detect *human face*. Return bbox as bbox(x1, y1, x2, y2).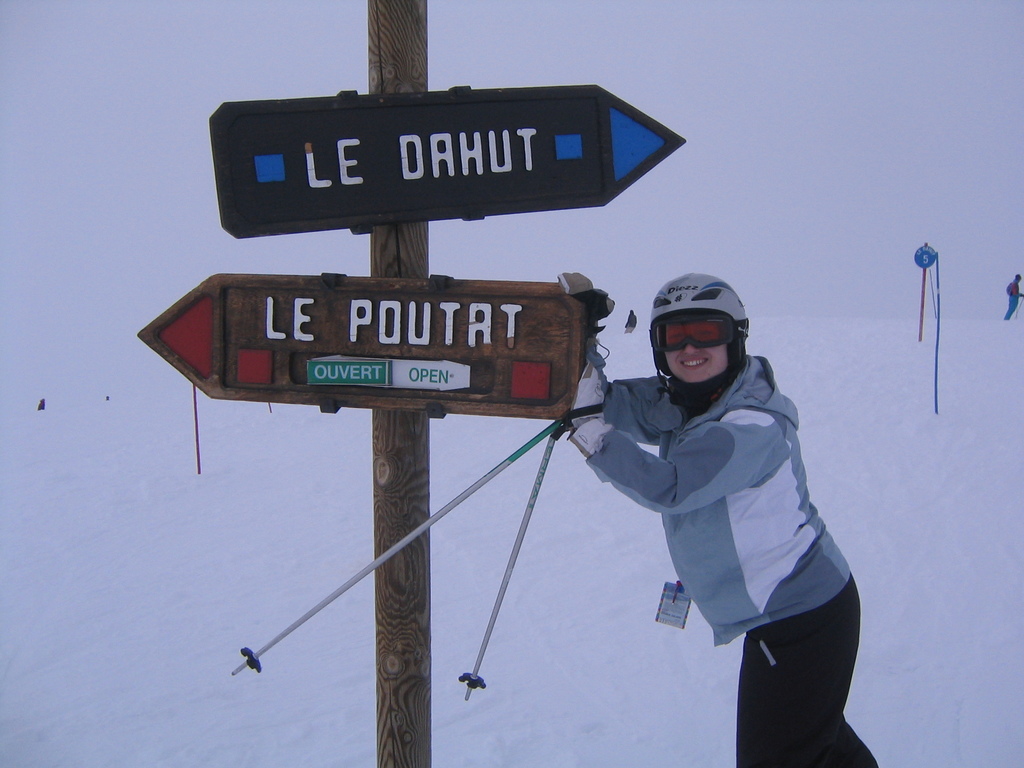
bbox(659, 316, 733, 378).
